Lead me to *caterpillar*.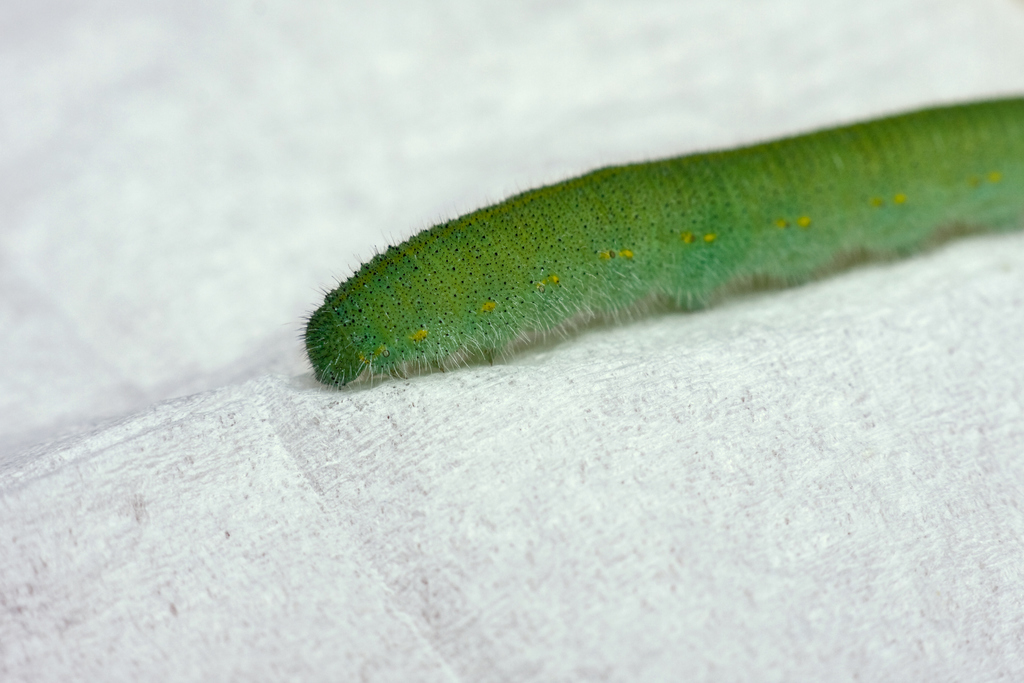
Lead to [left=282, top=96, right=1023, bottom=393].
